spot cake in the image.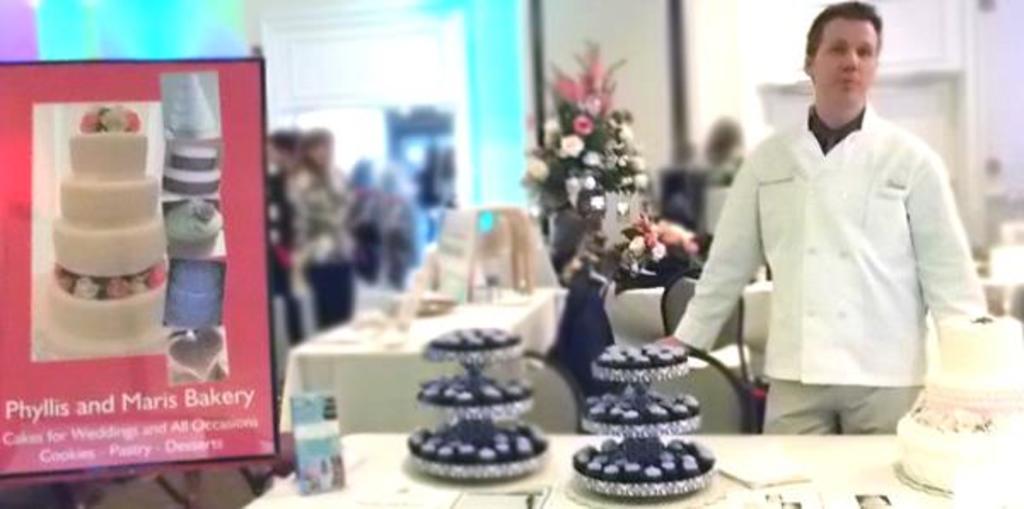
cake found at left=406, top=330, right=546, bottom=483.
